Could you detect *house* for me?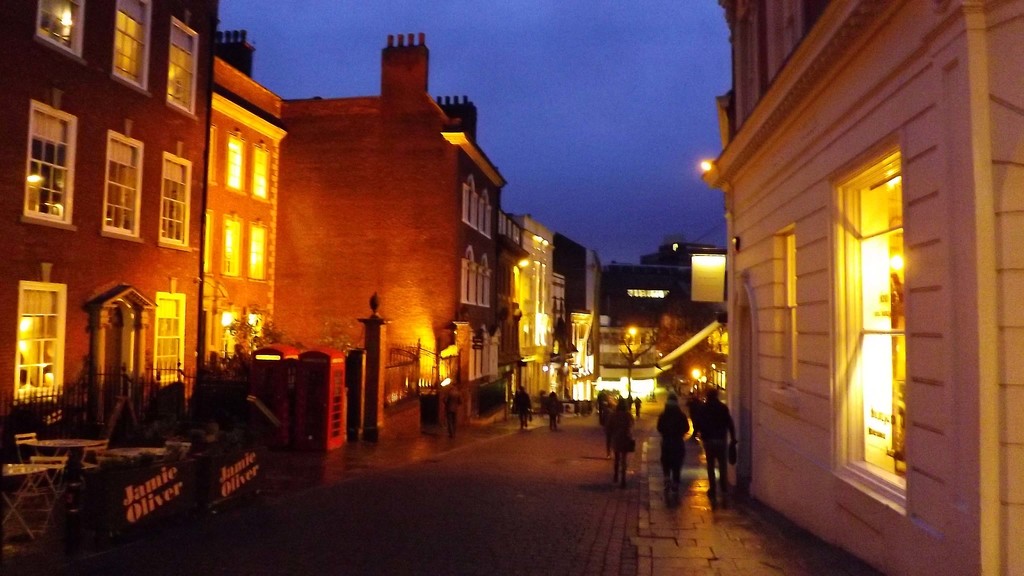
Detection result: (628,0,1023,575).
